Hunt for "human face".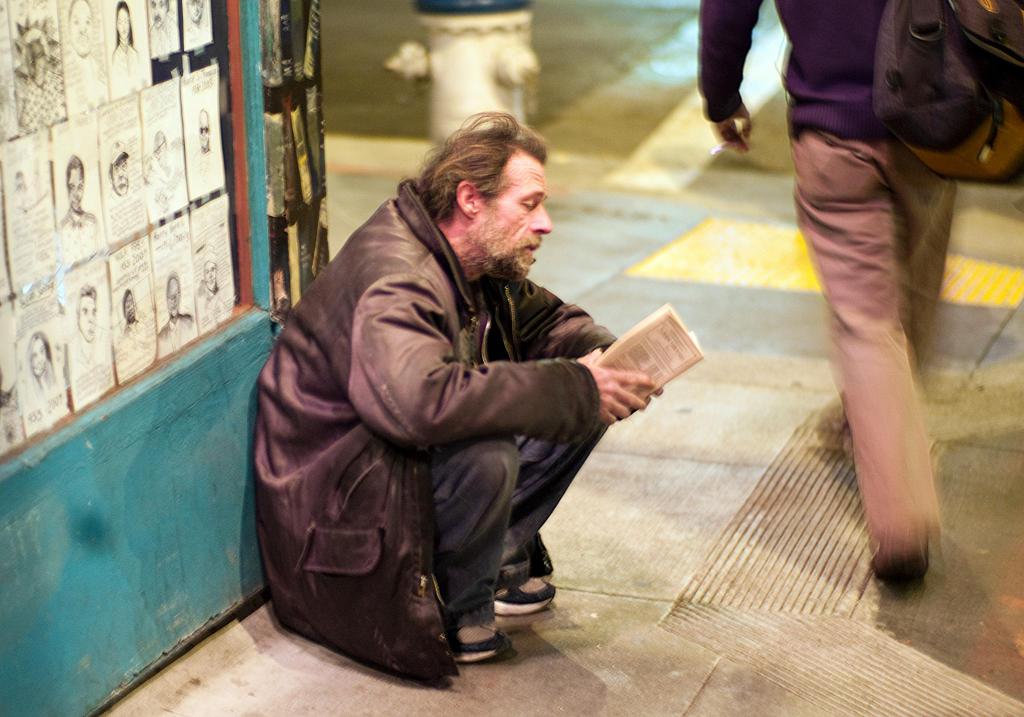
Hunted down at (left=198, top=115, right=214, bottom=151).
